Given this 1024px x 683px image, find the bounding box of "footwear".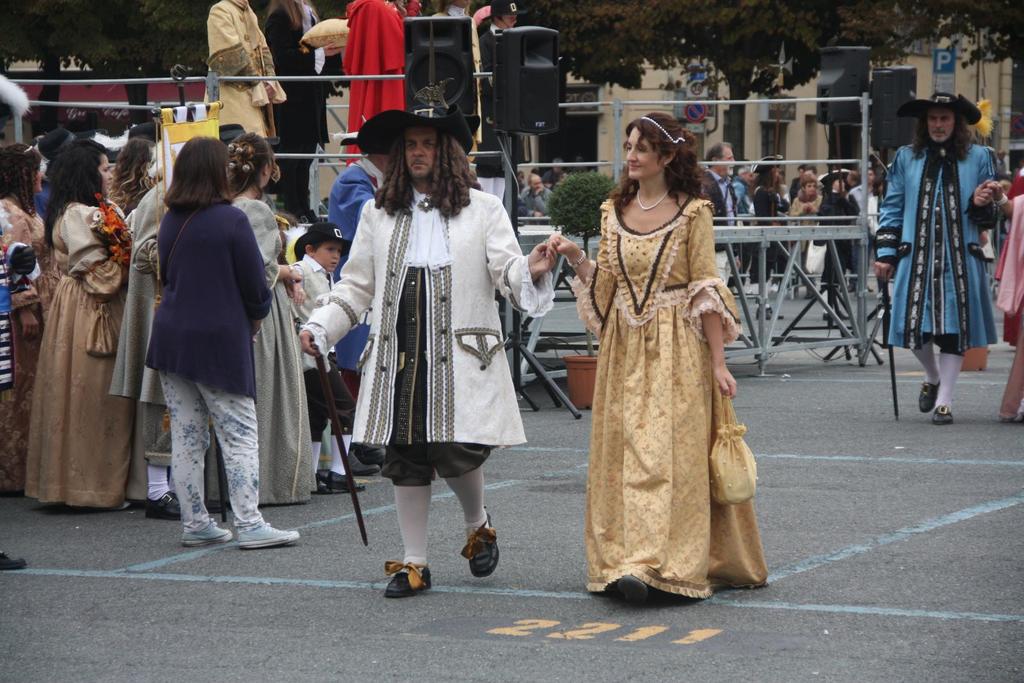
{"x1": 231, "y1": 524, "x2": 301, "y2": 552}.
